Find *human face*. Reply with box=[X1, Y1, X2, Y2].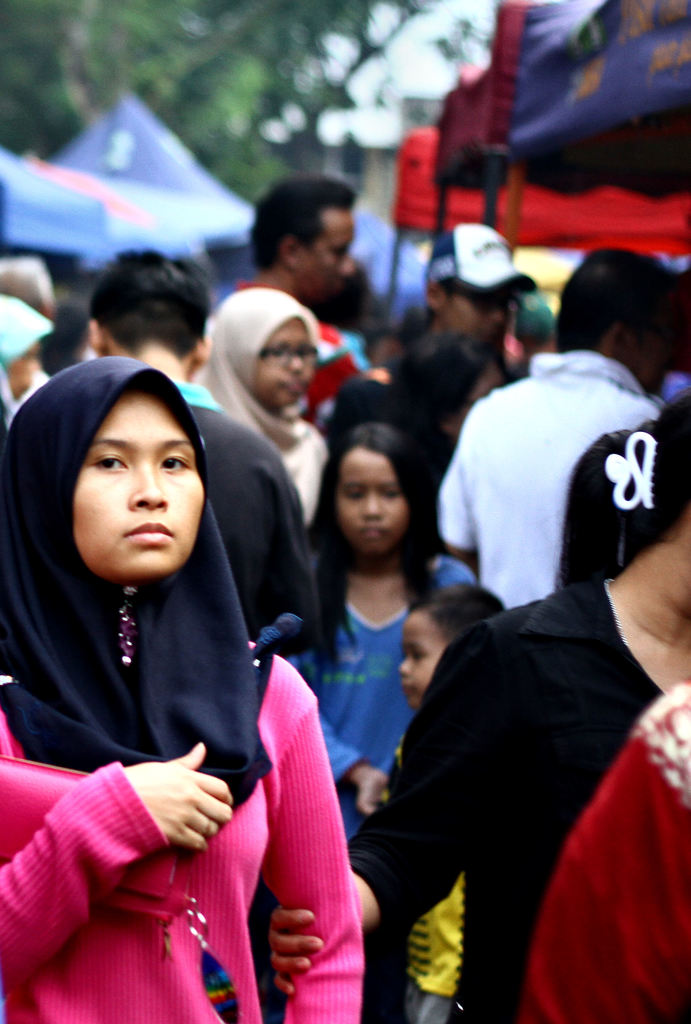
box=[299, 212, 357, 303].
